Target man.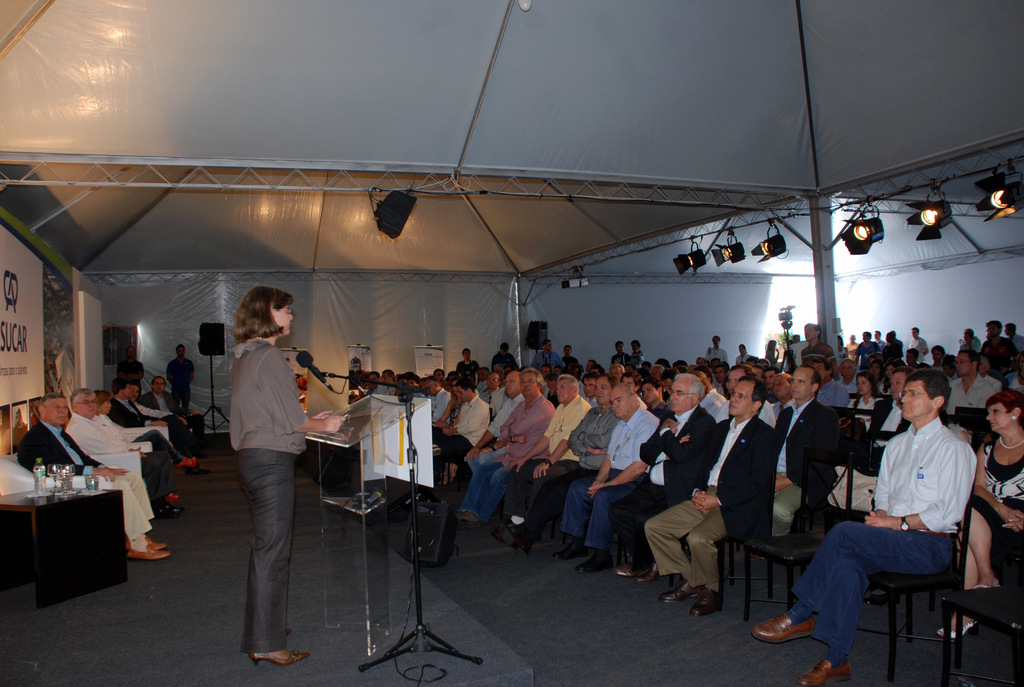
Target region: locate(13, 391, 171, 562).
